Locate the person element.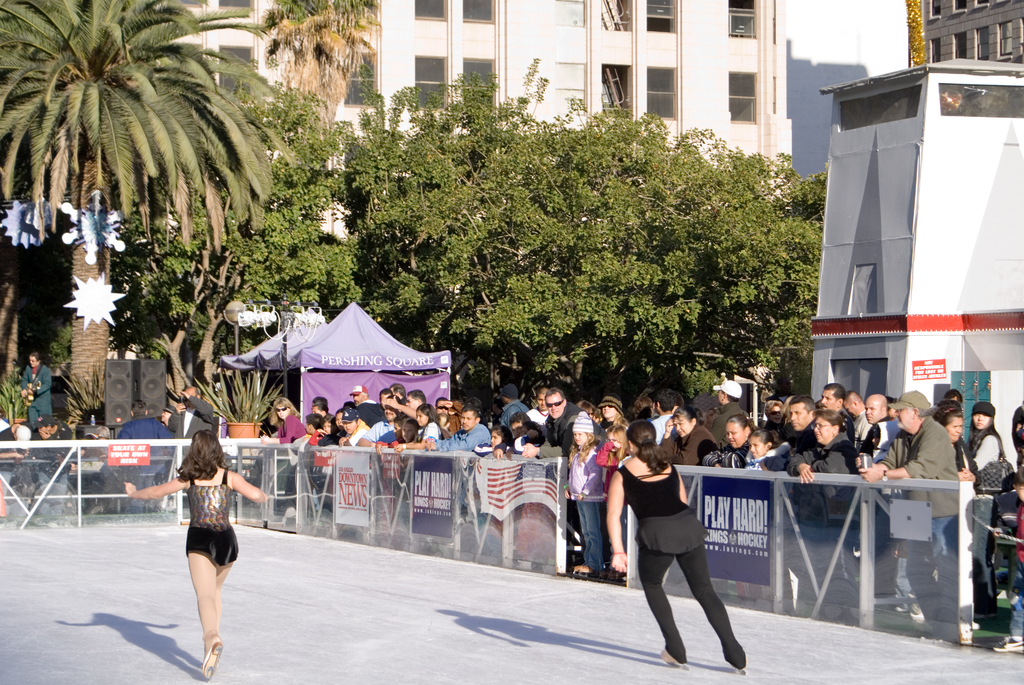
Element bbox: detection(386, 391, 428, 418).
